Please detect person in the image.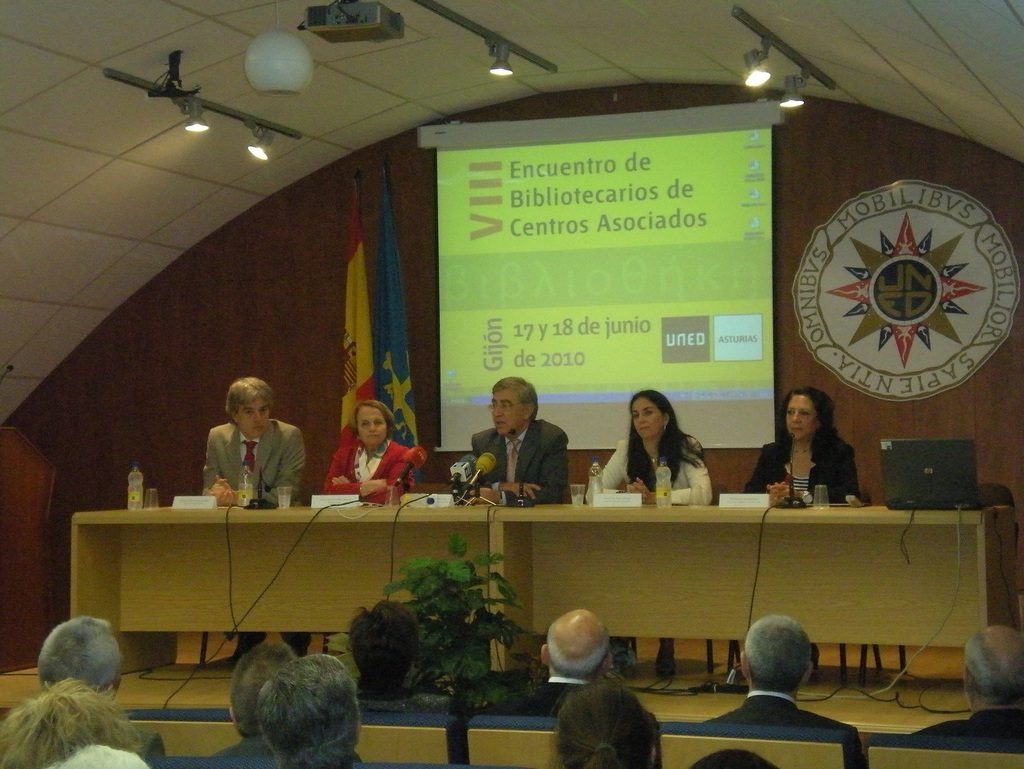
698/615/870/768.
